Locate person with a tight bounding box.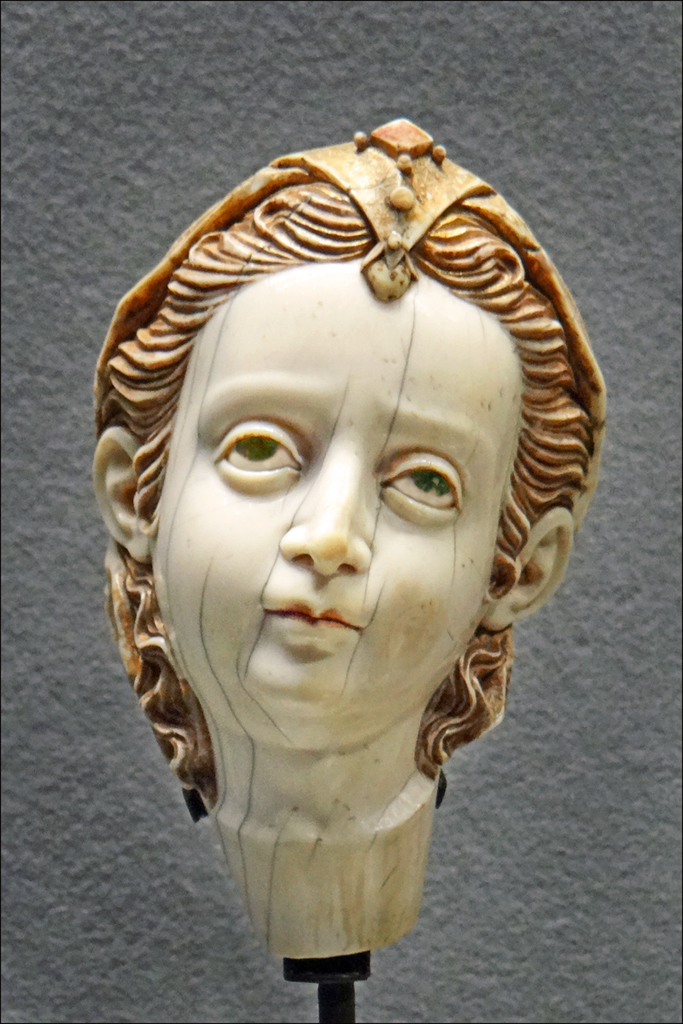
<region>93, 107, 618, 956</region>.
